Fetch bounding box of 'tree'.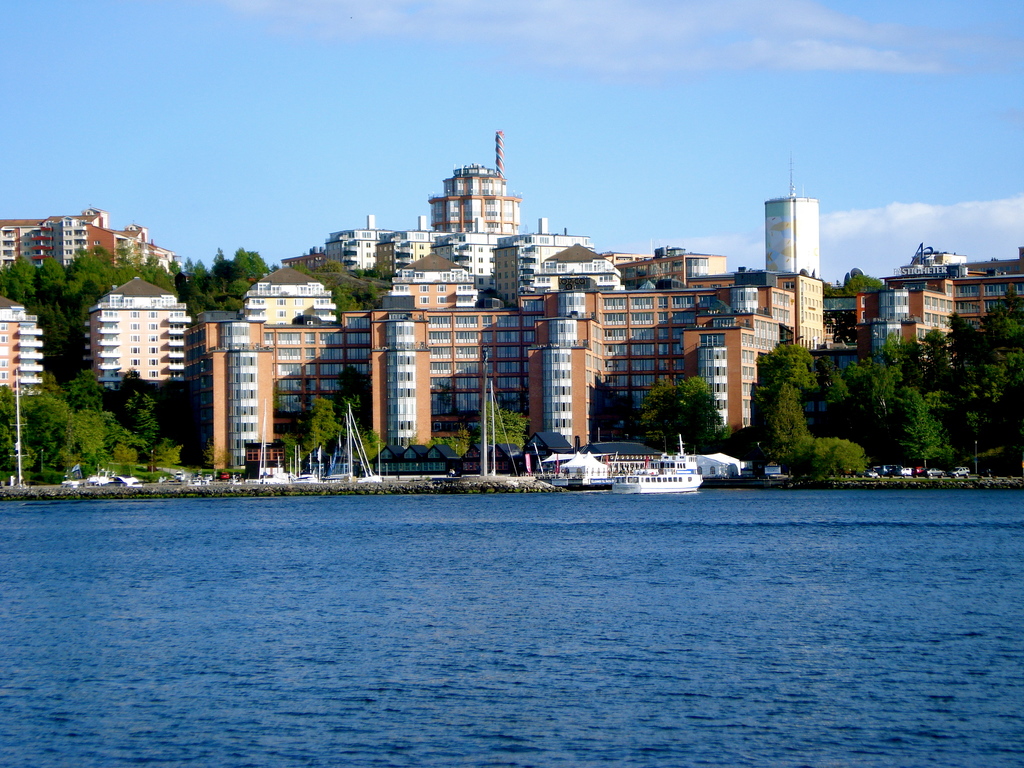
Bbox: BBox(895, 392, 966, 474).
